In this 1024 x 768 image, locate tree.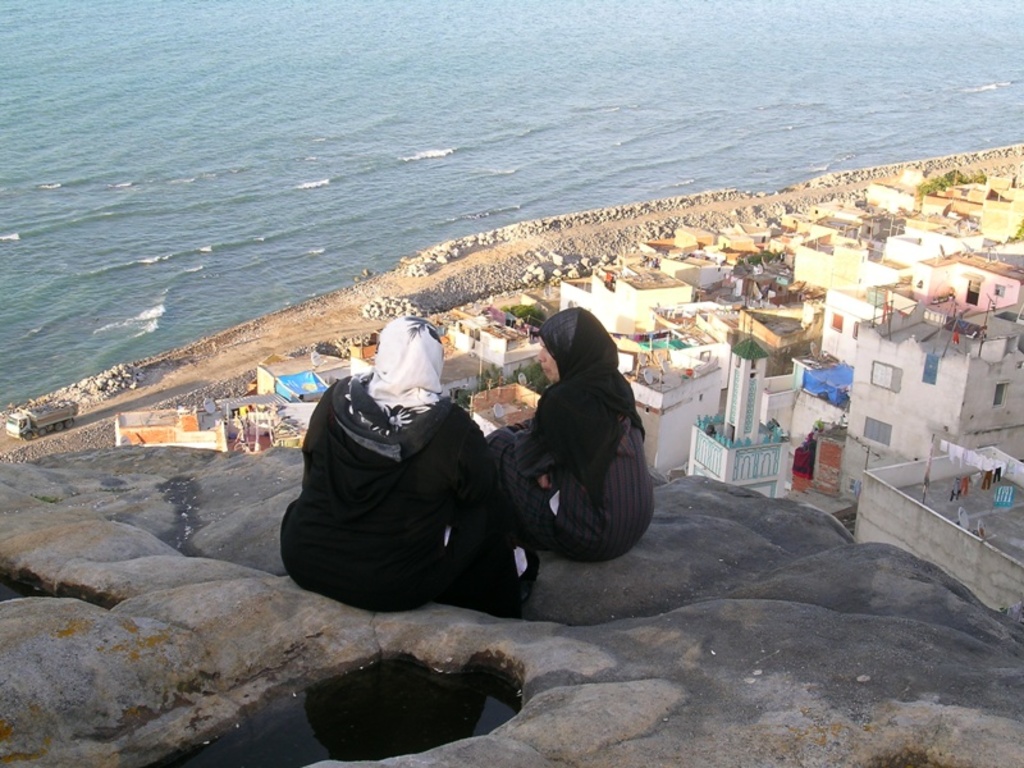
Bounding box: (913,164,986,195).
